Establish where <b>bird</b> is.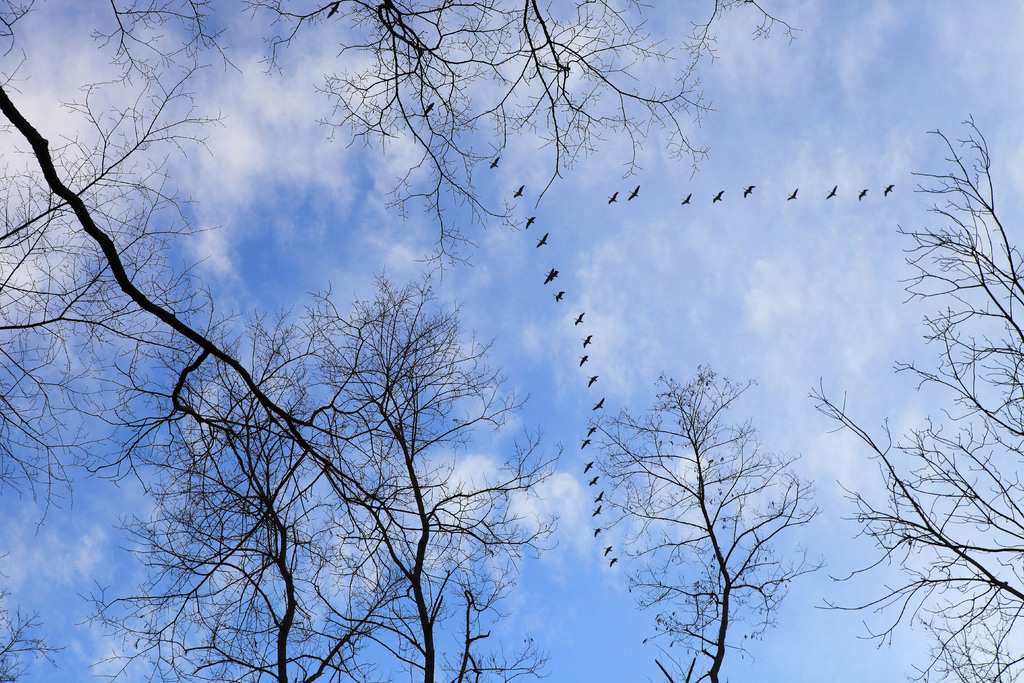
Established at [x1=554, y1=289, x2=567, y2=309].
